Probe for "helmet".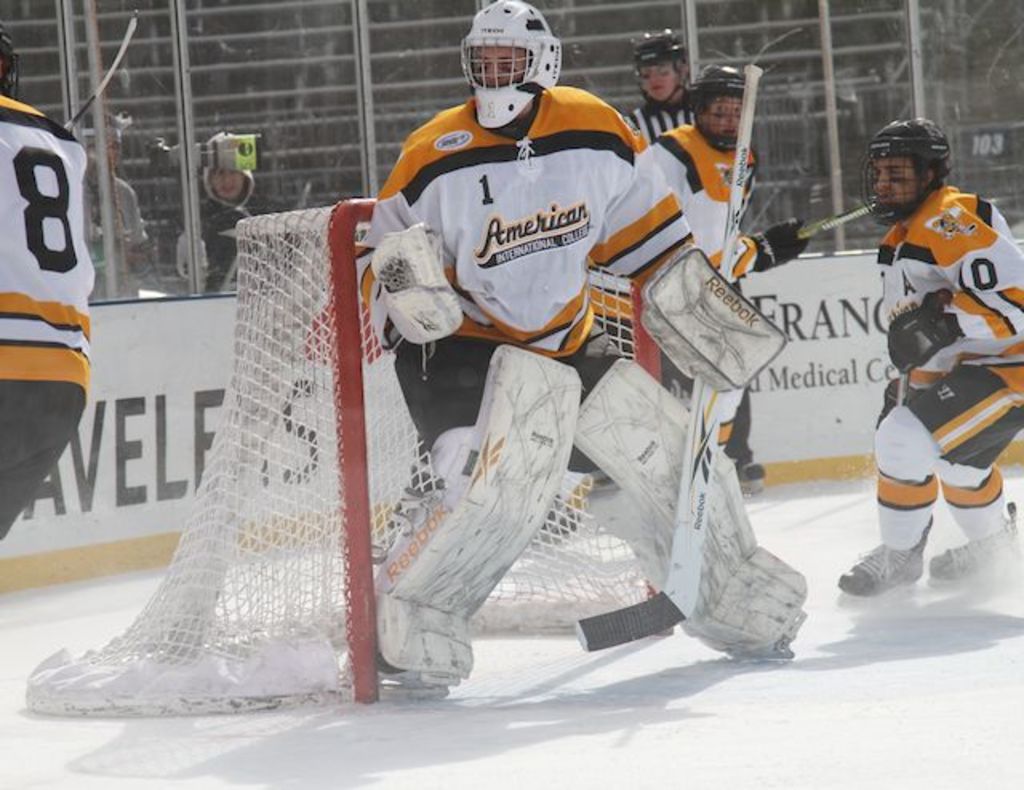
Probe result: crop(467, 8, 582, 104).
